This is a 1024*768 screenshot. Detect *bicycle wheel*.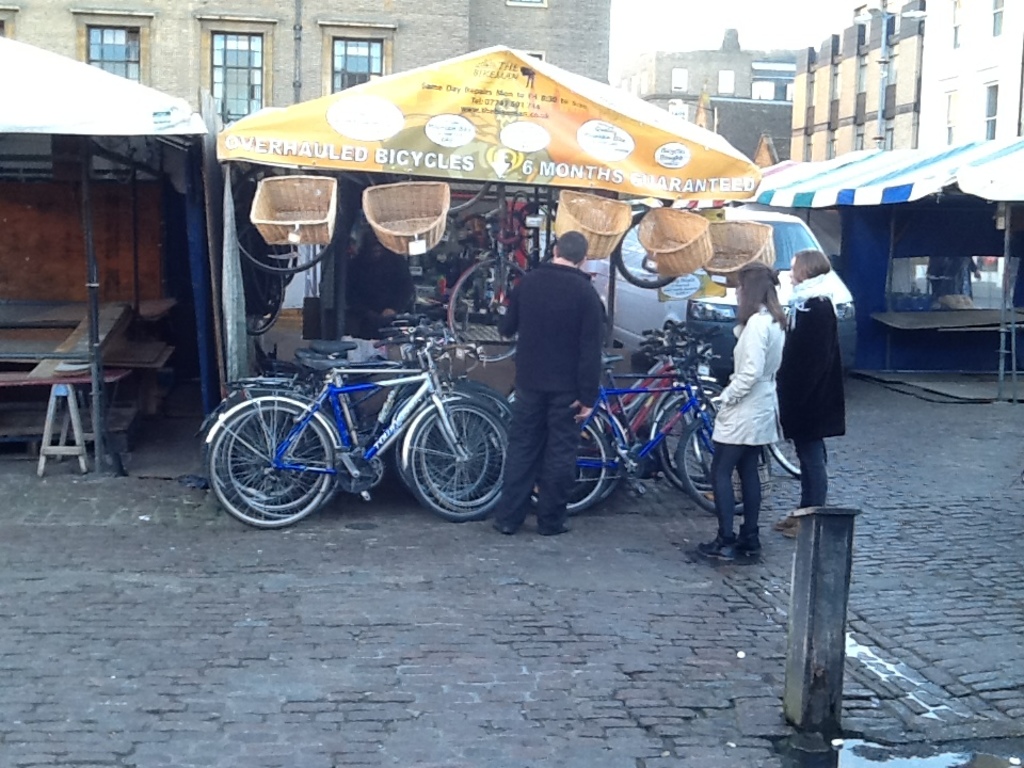
crop(220, 402, 351, 521).
